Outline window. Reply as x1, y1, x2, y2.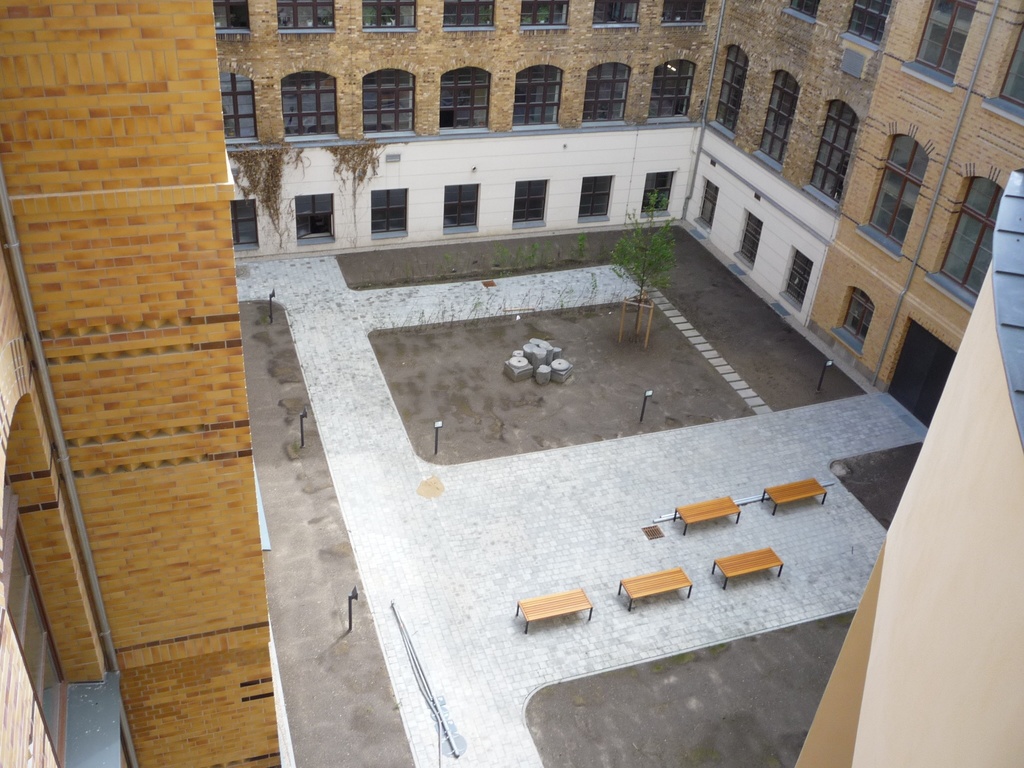
829, 283, 874, 361.
